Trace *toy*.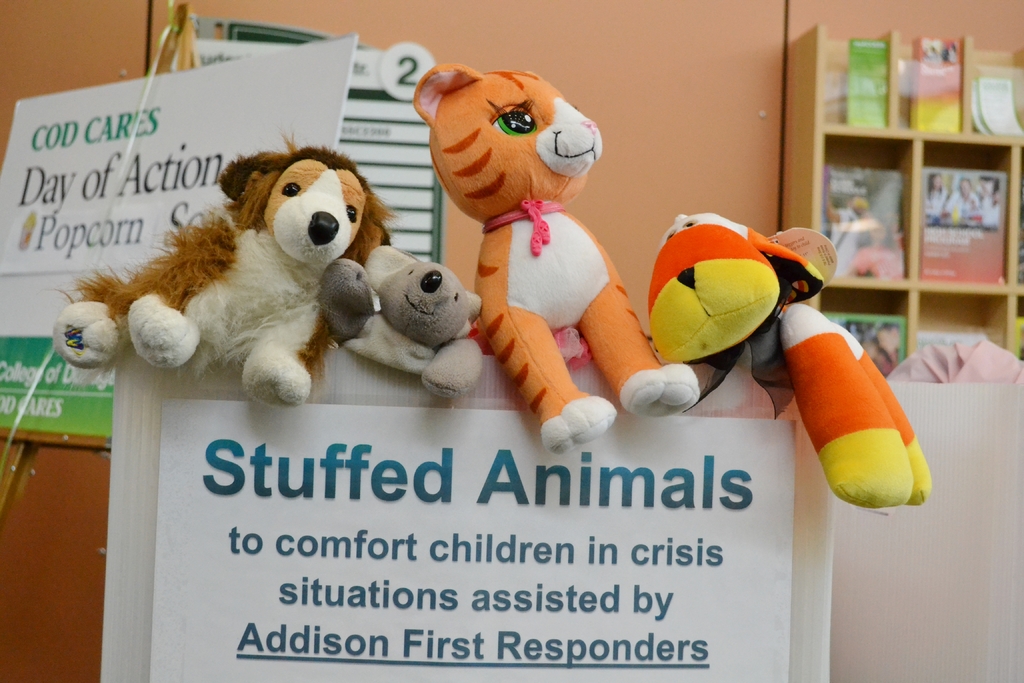
Traced to left=637, top=195, right=943, bottom=516.
